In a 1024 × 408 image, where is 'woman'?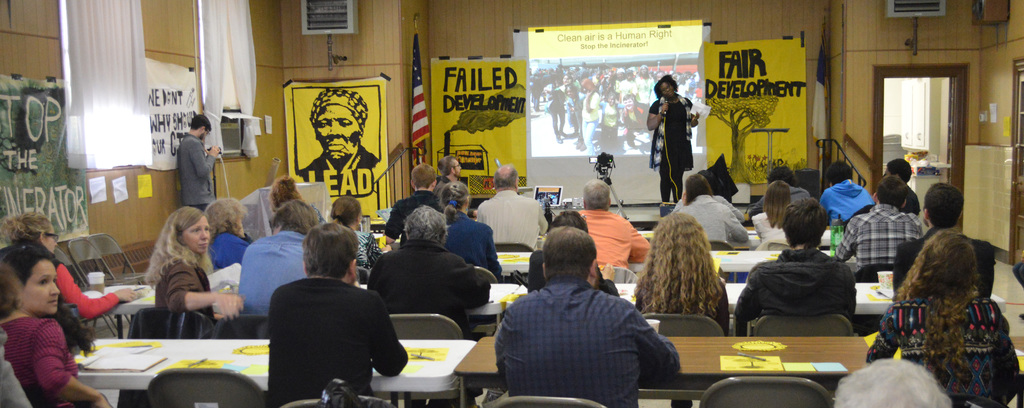
bbox=(131, 210, 230, 329).
